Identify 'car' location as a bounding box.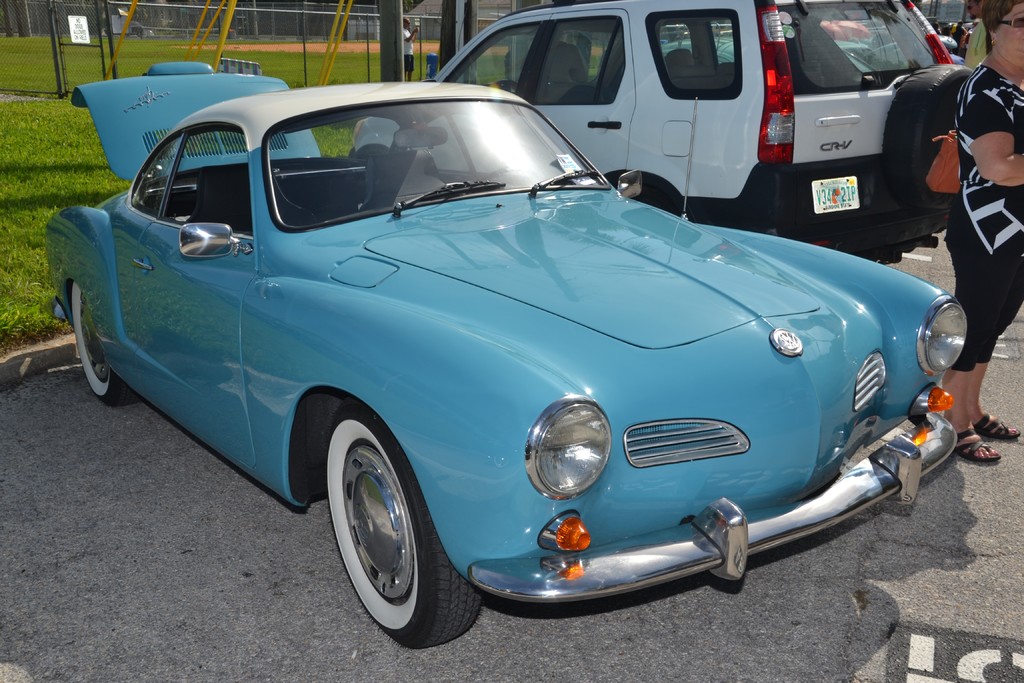
crop(59, 81, 952, 641).
